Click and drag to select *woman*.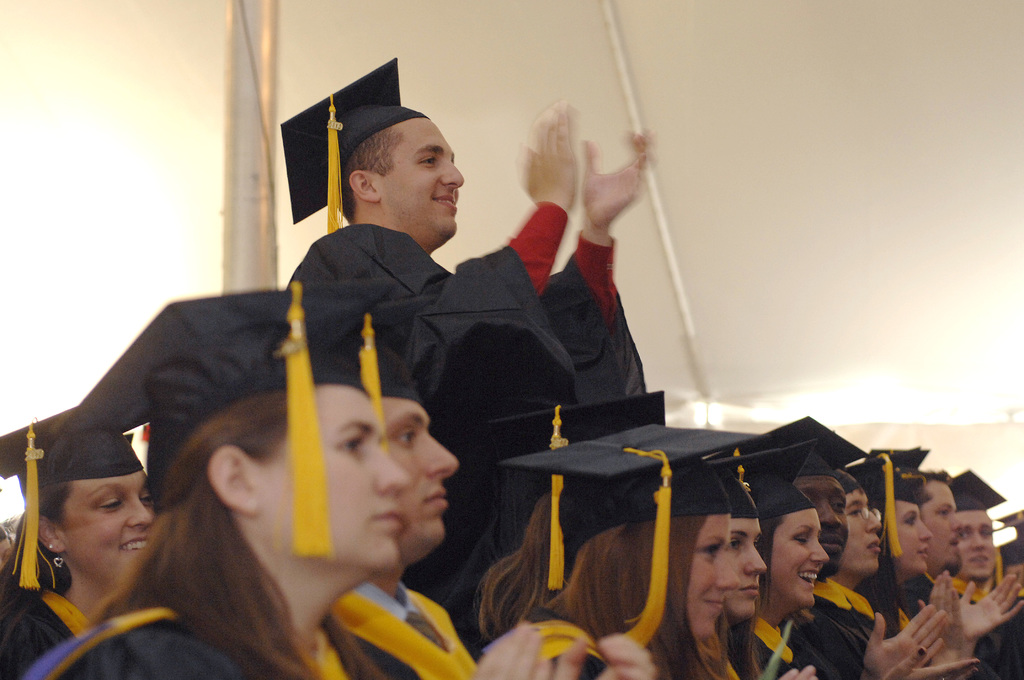
Selection: bbox(703, 438, 819, 678).
